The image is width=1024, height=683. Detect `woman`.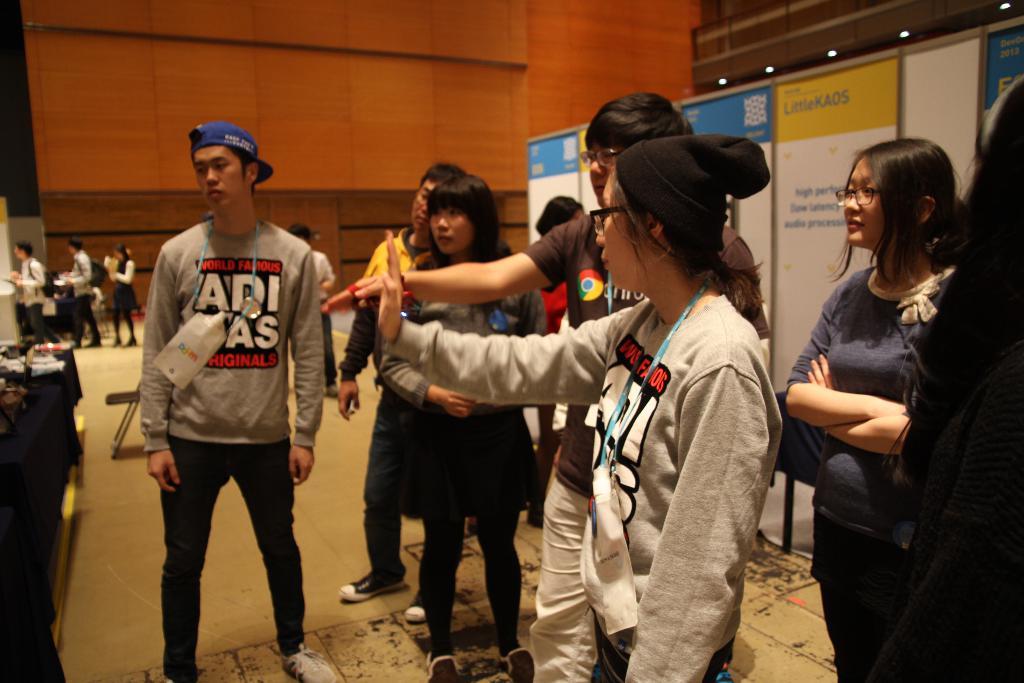
Detection: 109, 247, 140, 346.
